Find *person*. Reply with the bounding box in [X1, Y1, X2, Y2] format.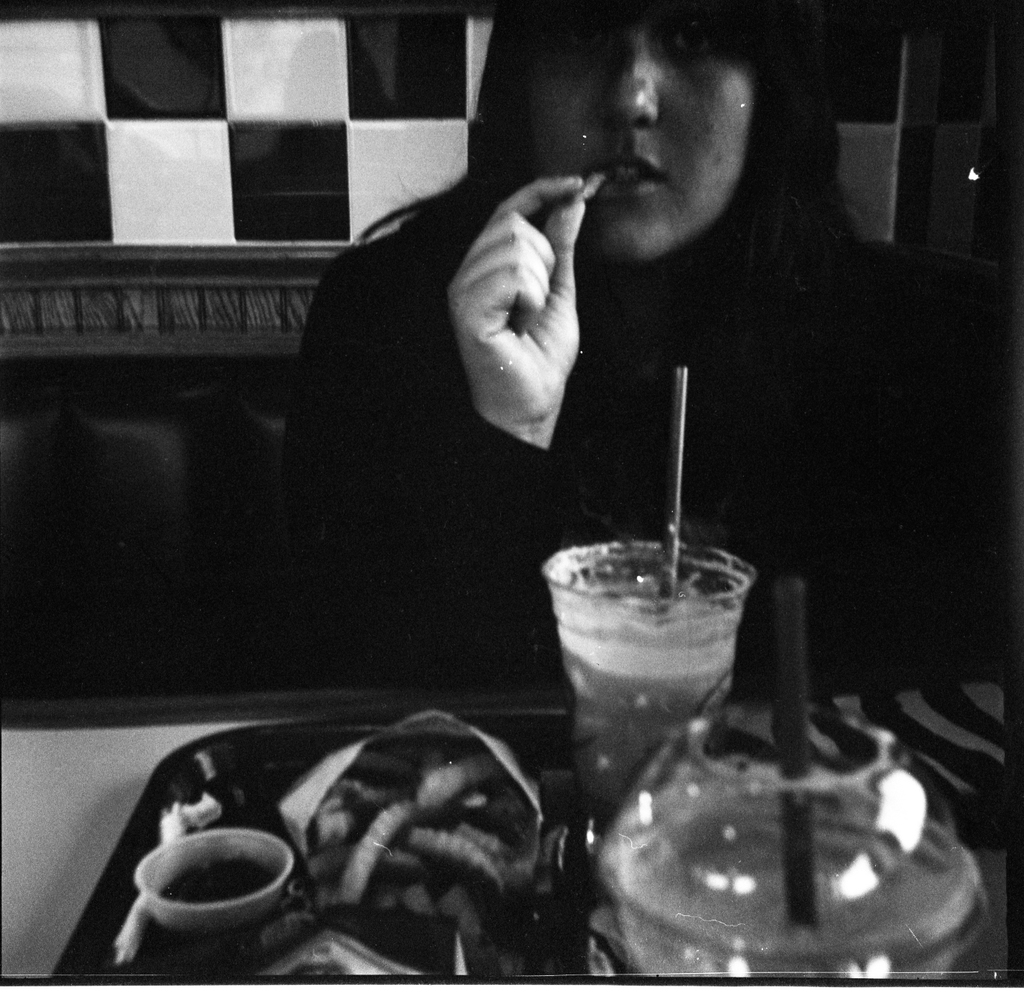
[281, 0, 939, 693].
